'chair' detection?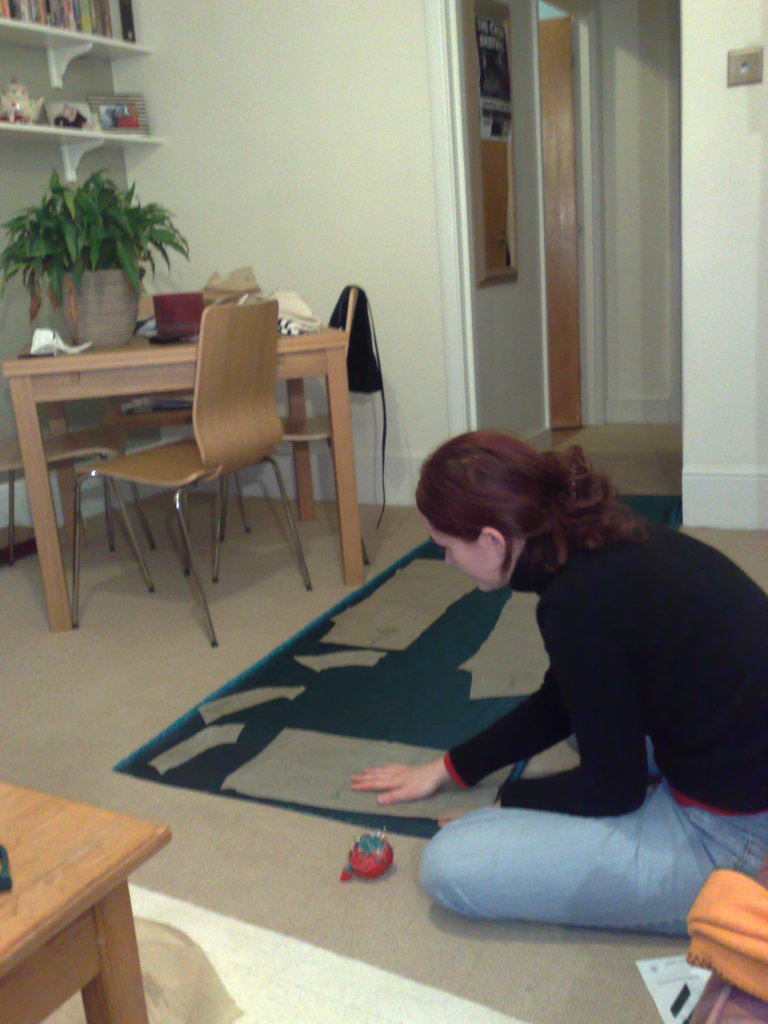
(left=0, top=424, right=155, bottom=598)
